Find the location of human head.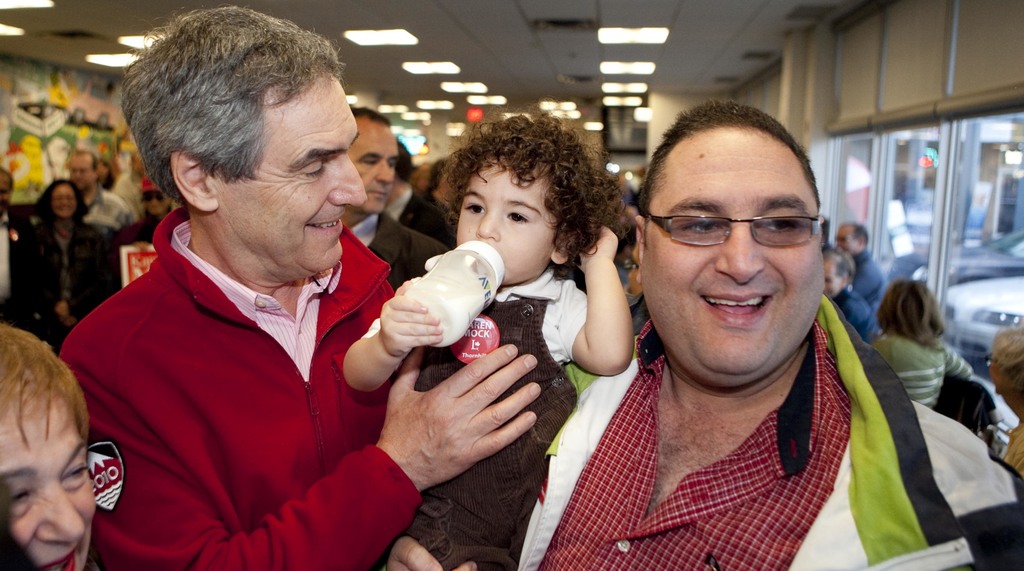
Location: rect(0, 167, 17, 216).
